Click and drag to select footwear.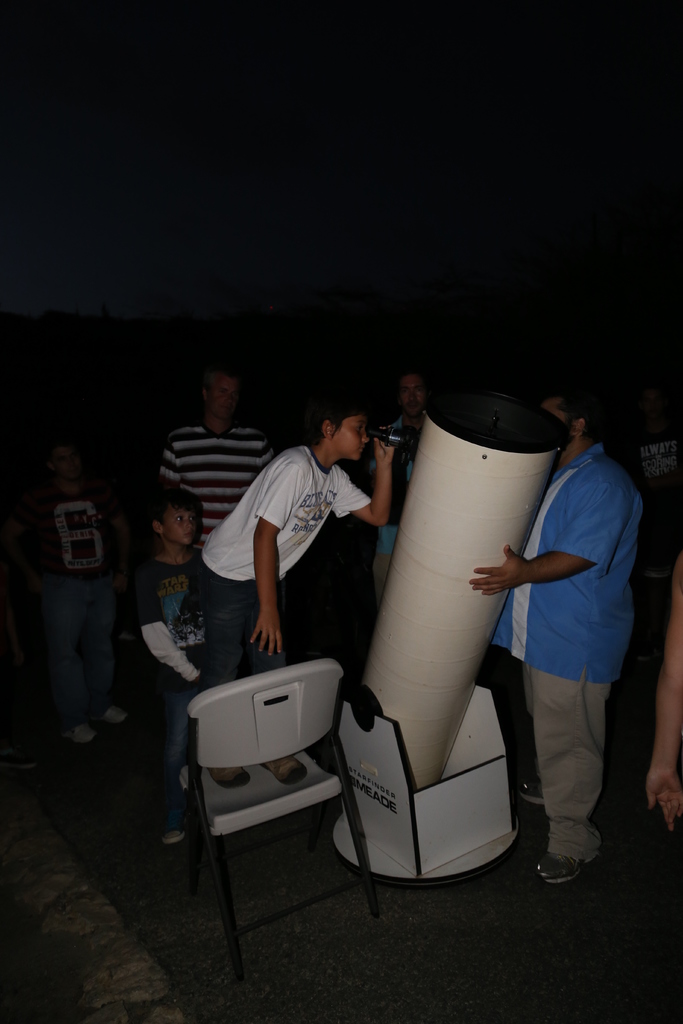
Selection: 210, 767, 253, 788.
